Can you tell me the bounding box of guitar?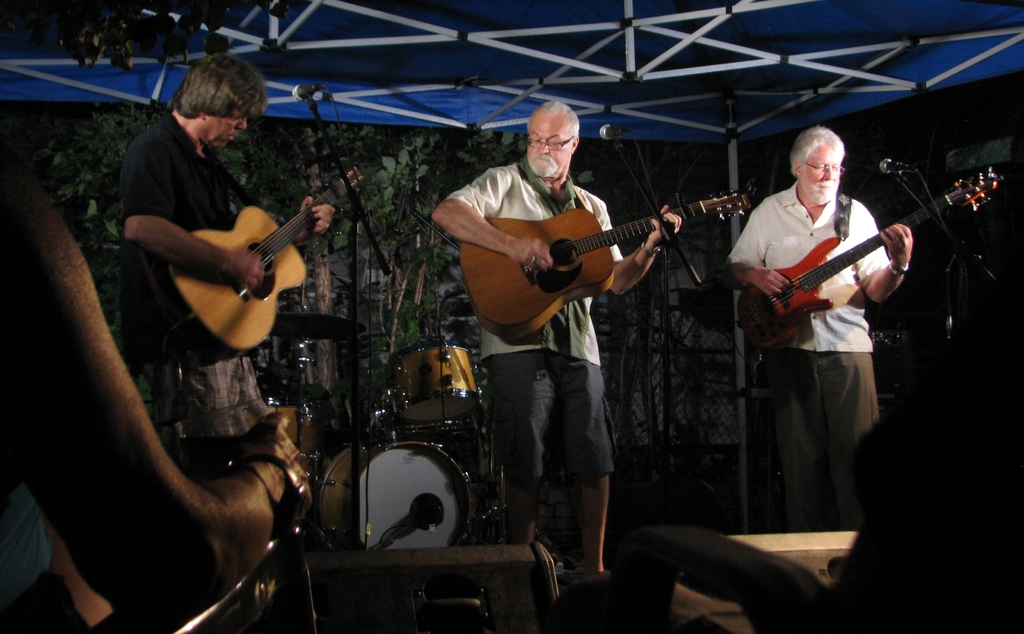
BBox(458, 184, 753, 345).
